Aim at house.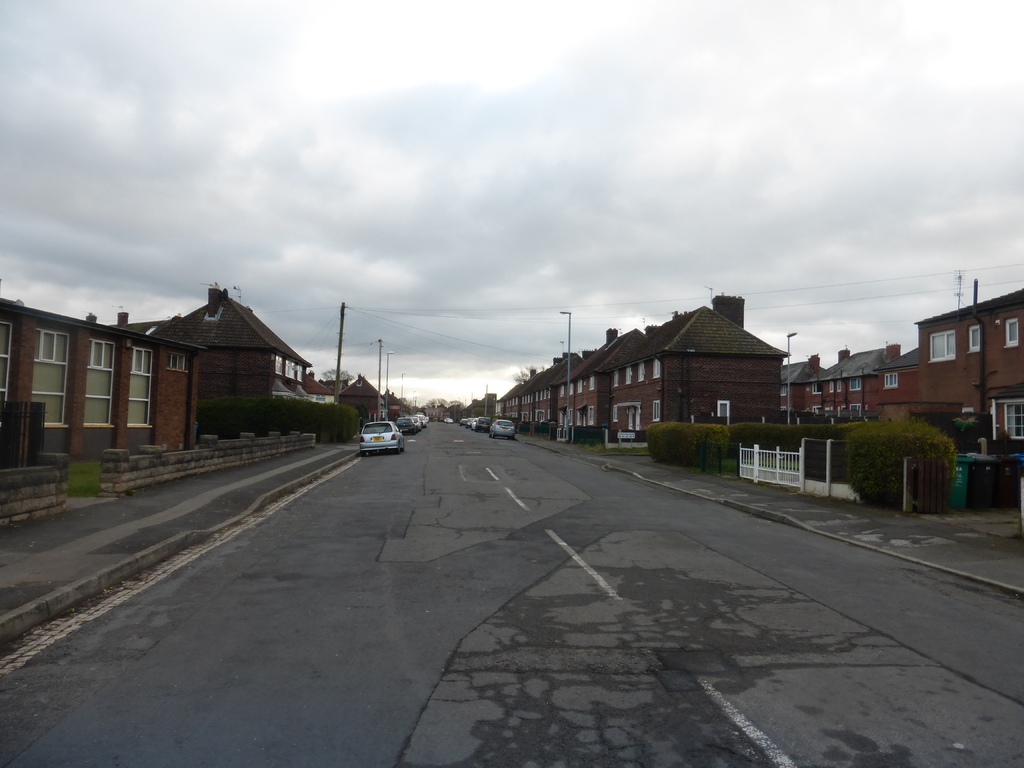
Aimed at select_region(460, 390, 492, 426).
